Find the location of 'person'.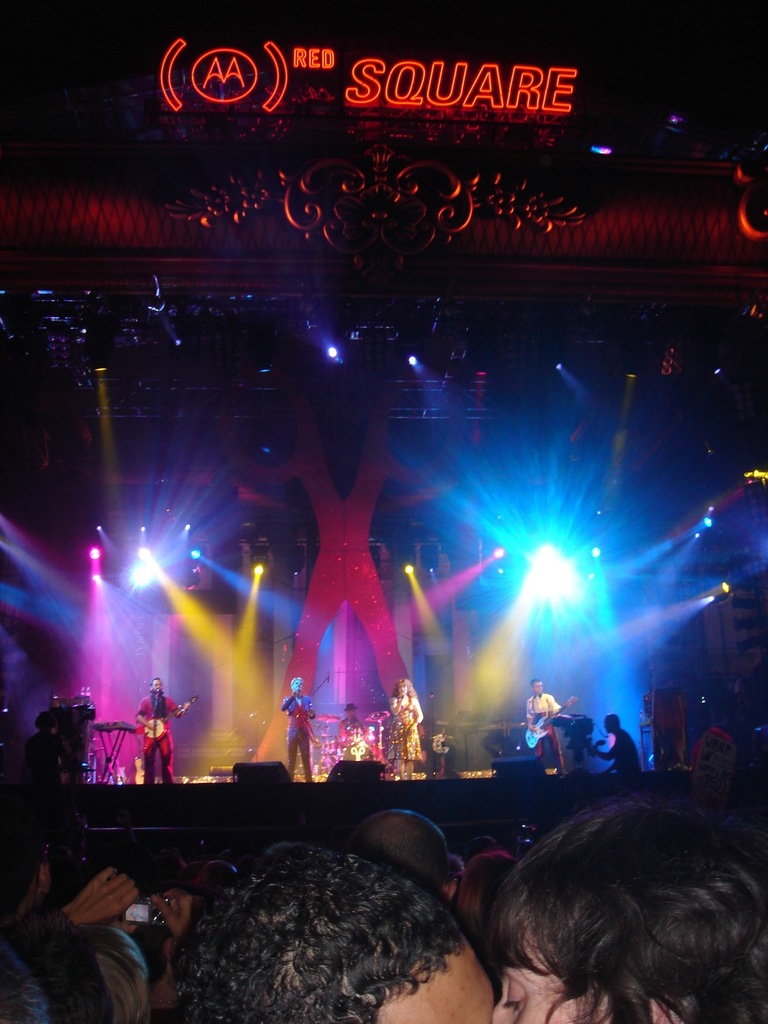
Location: {"left": 589, "top": 717, "right": 634, "bottom": 796}.
